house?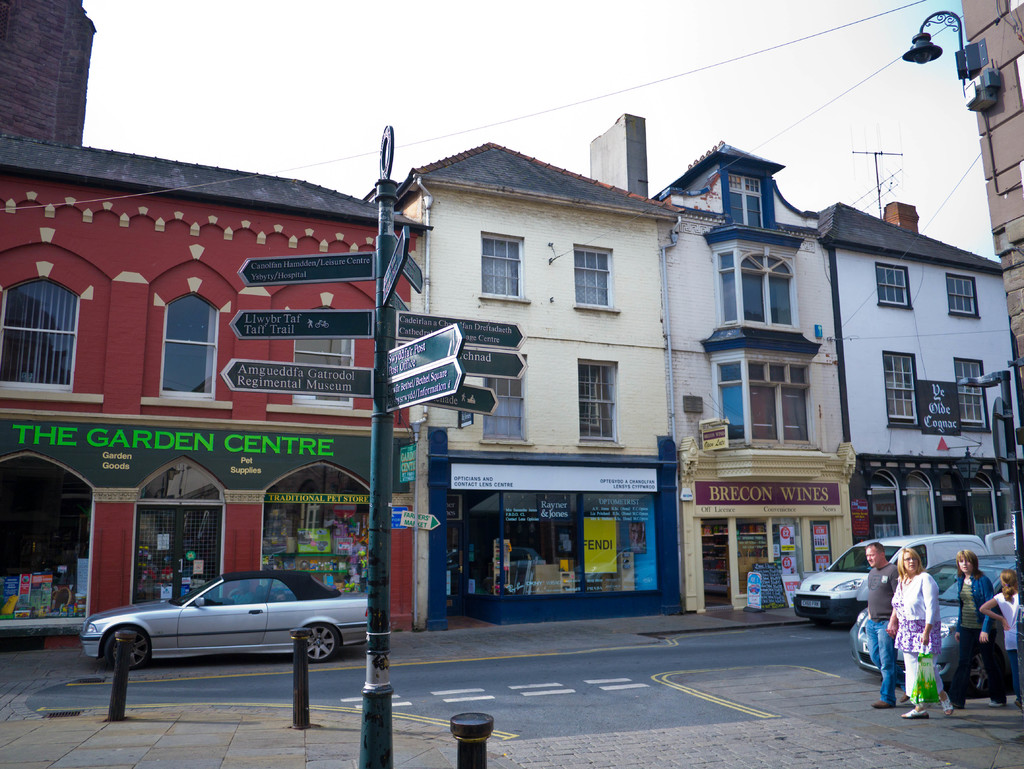
box(811, 200, 1023, 537)
